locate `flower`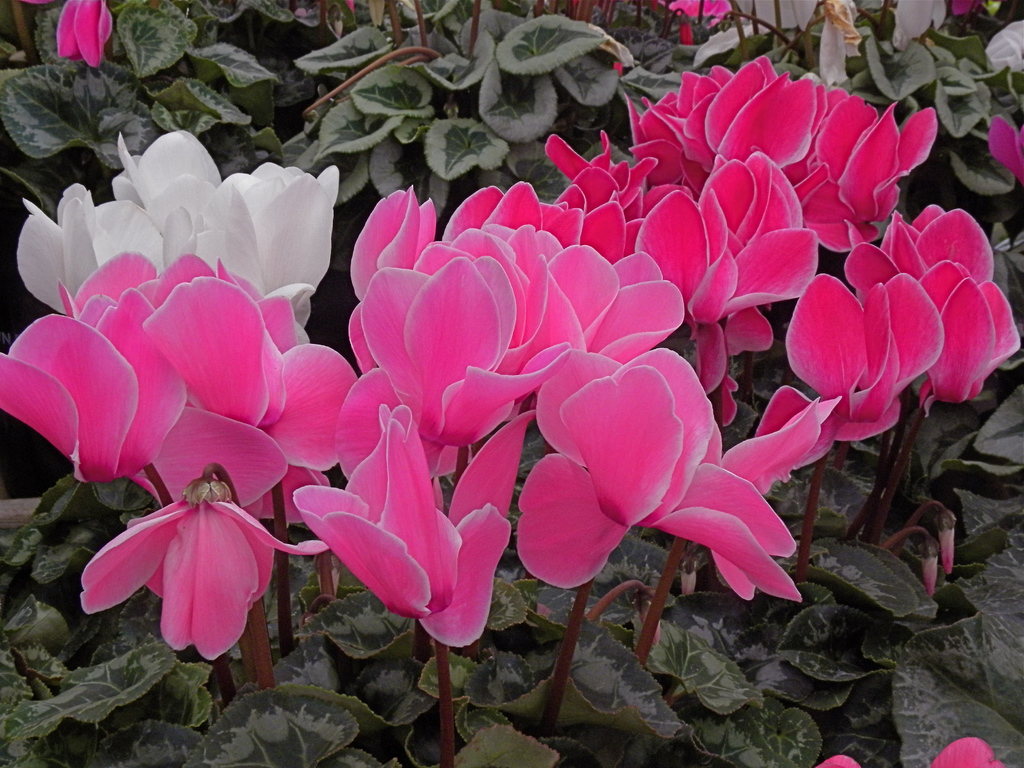
box=[20, 134, 342, 345]
